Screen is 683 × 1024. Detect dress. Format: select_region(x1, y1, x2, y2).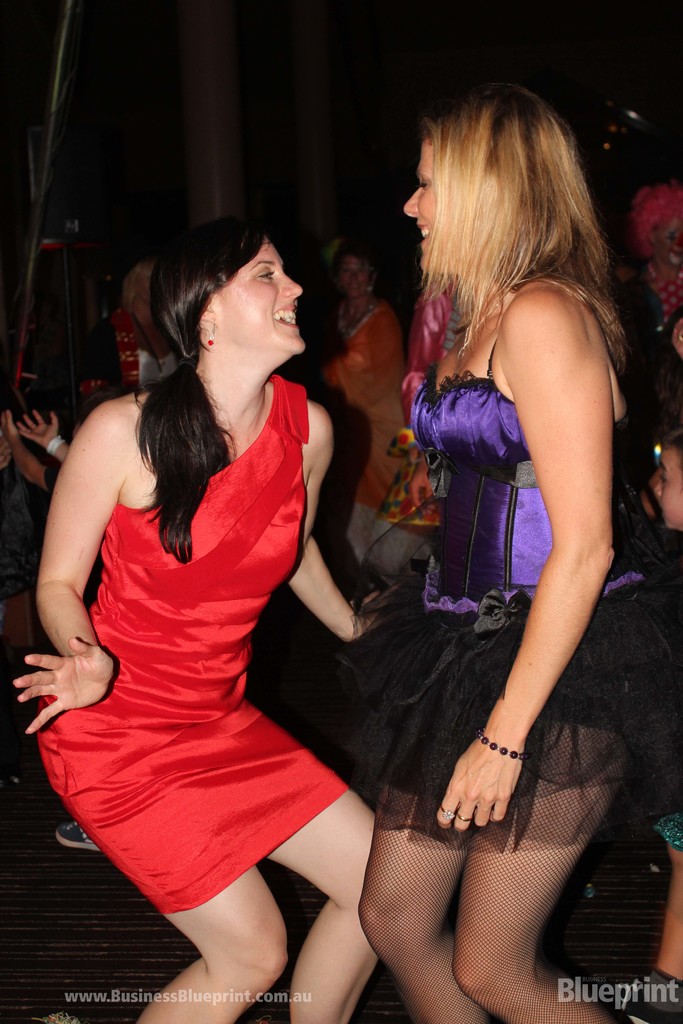
select_region(335, 286, 682, 861).
